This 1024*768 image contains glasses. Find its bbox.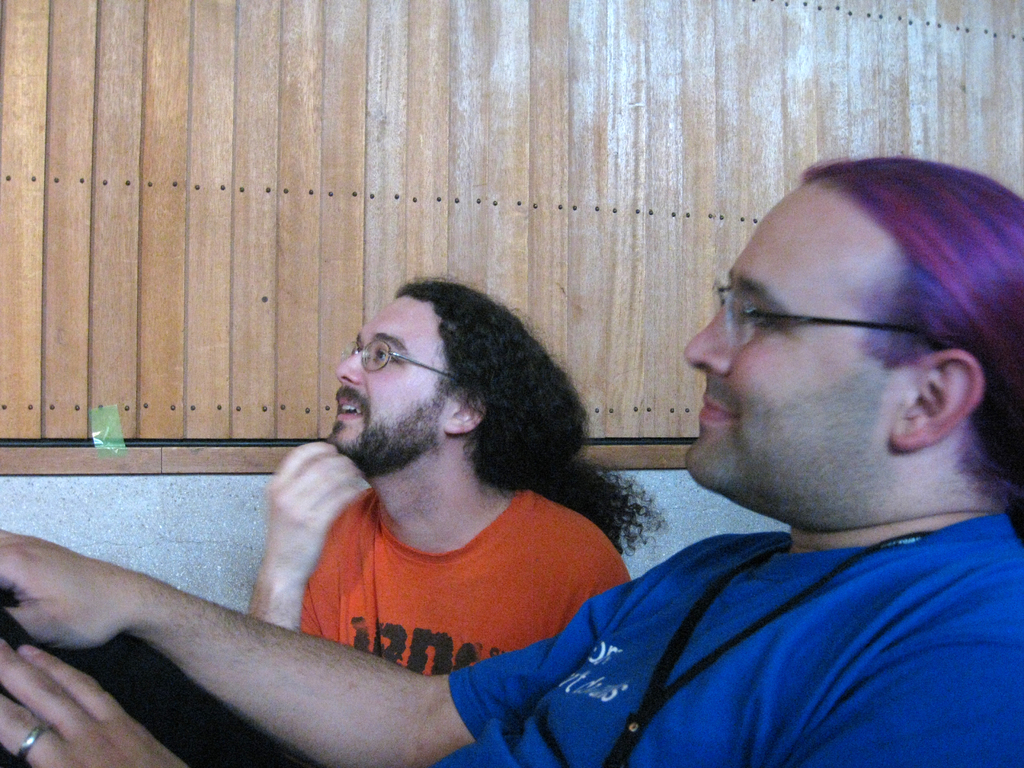
x1=705 y1=282 x2=946 y2=358.
